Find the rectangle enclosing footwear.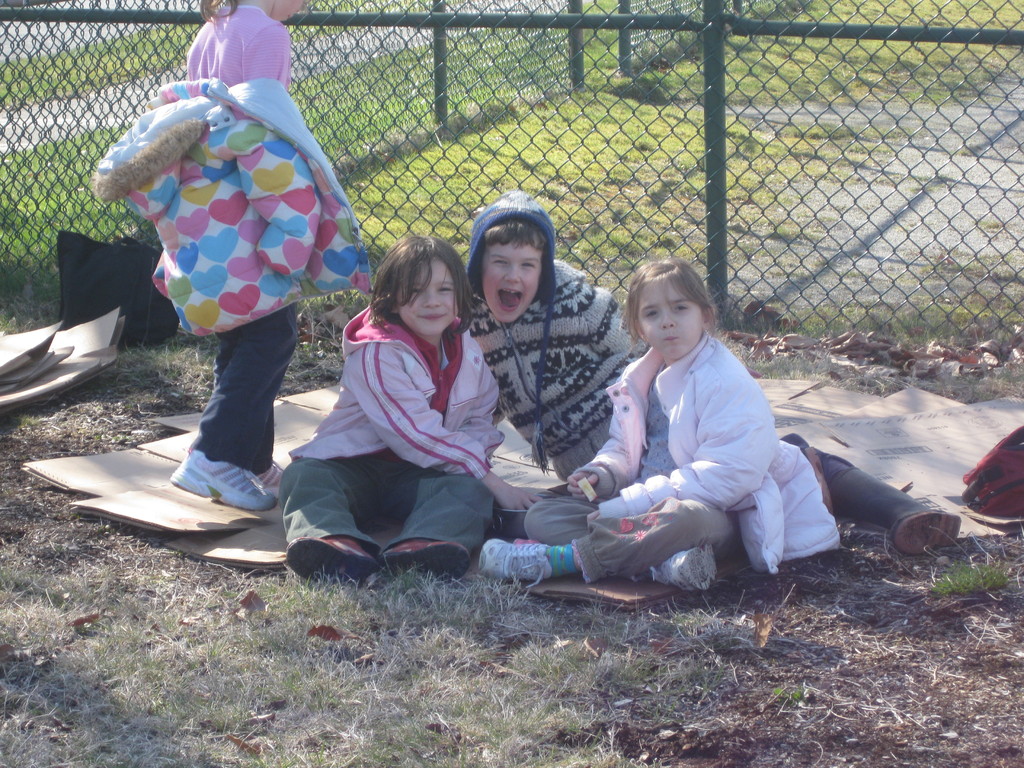
detection(382, 535, 467, 600).
